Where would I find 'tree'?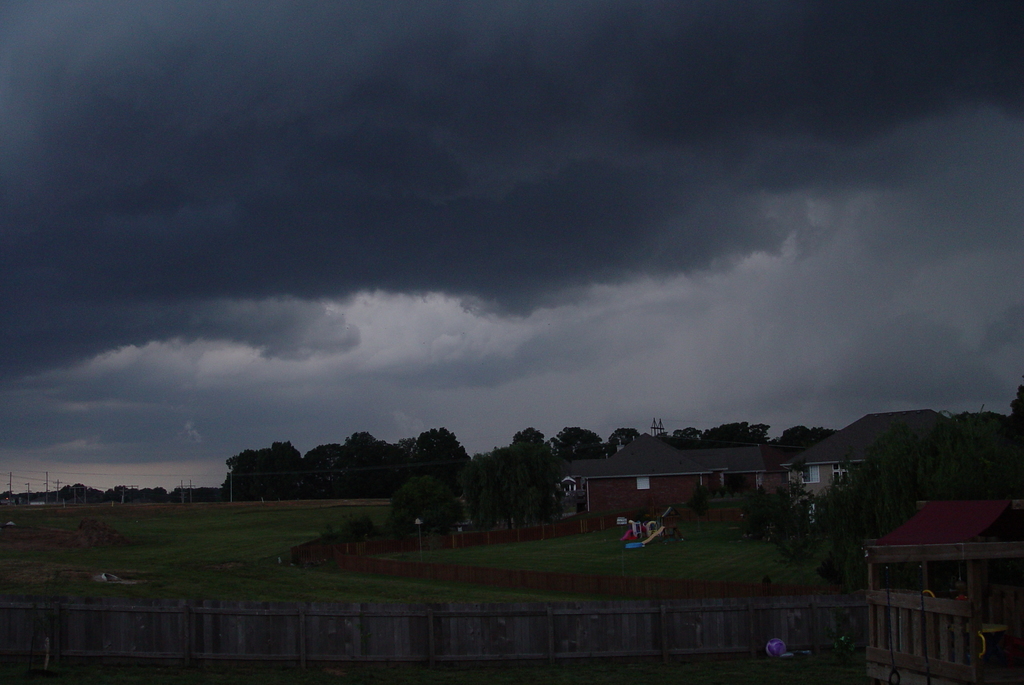
At (left=301, top=439, right=341, bottom=494).
